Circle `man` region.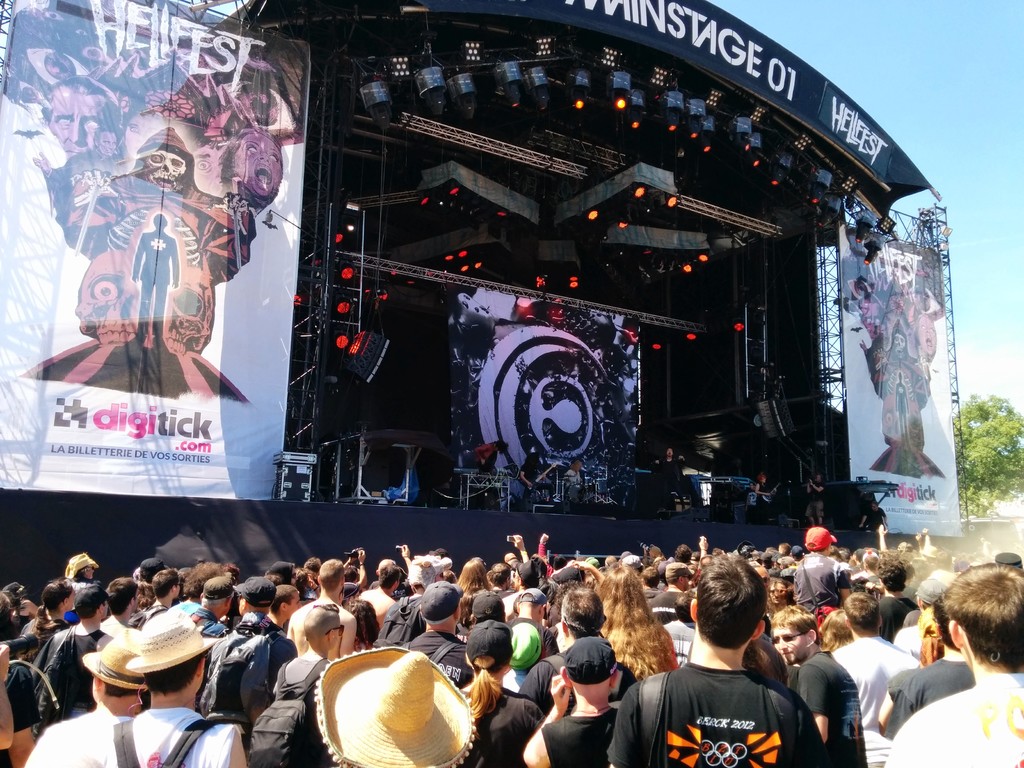
Region: region(563, 463, 584, 493).
